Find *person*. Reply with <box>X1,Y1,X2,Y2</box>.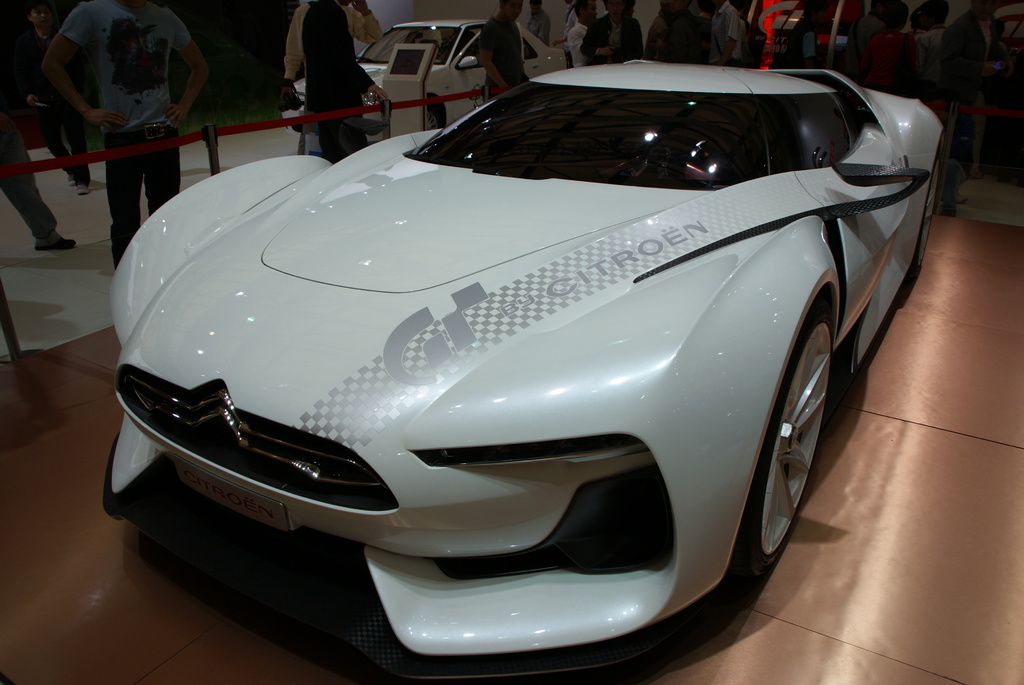
<box>581,0,645,65</box>.
